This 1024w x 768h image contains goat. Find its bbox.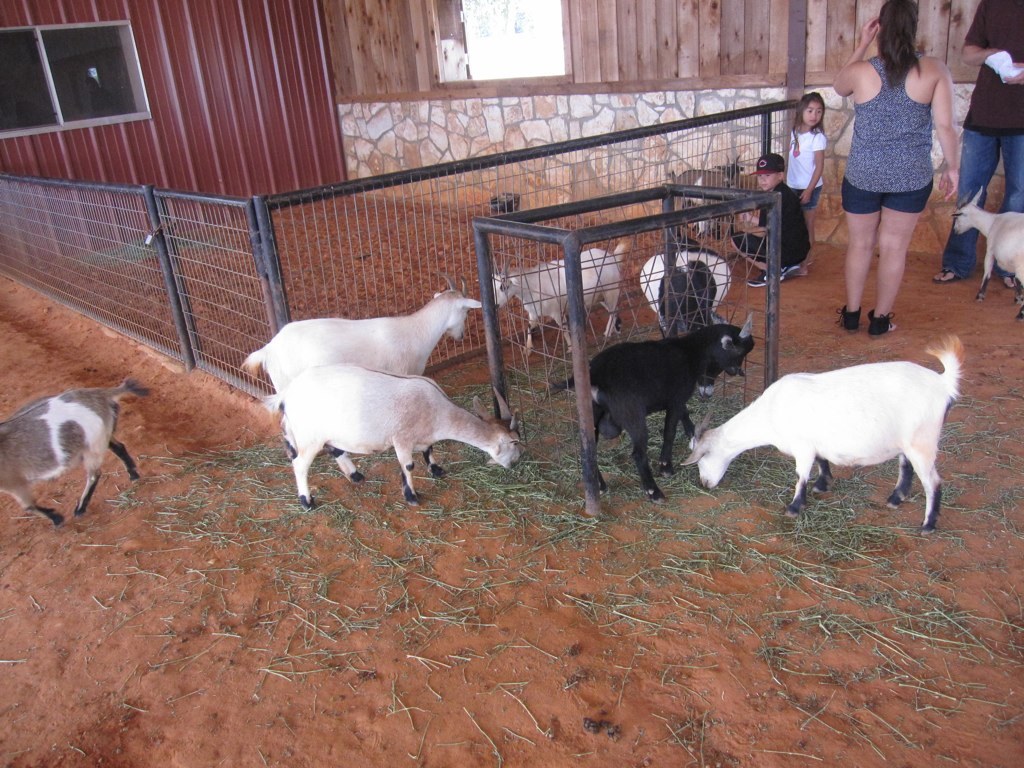
rect(0, 375, 155, 523).
